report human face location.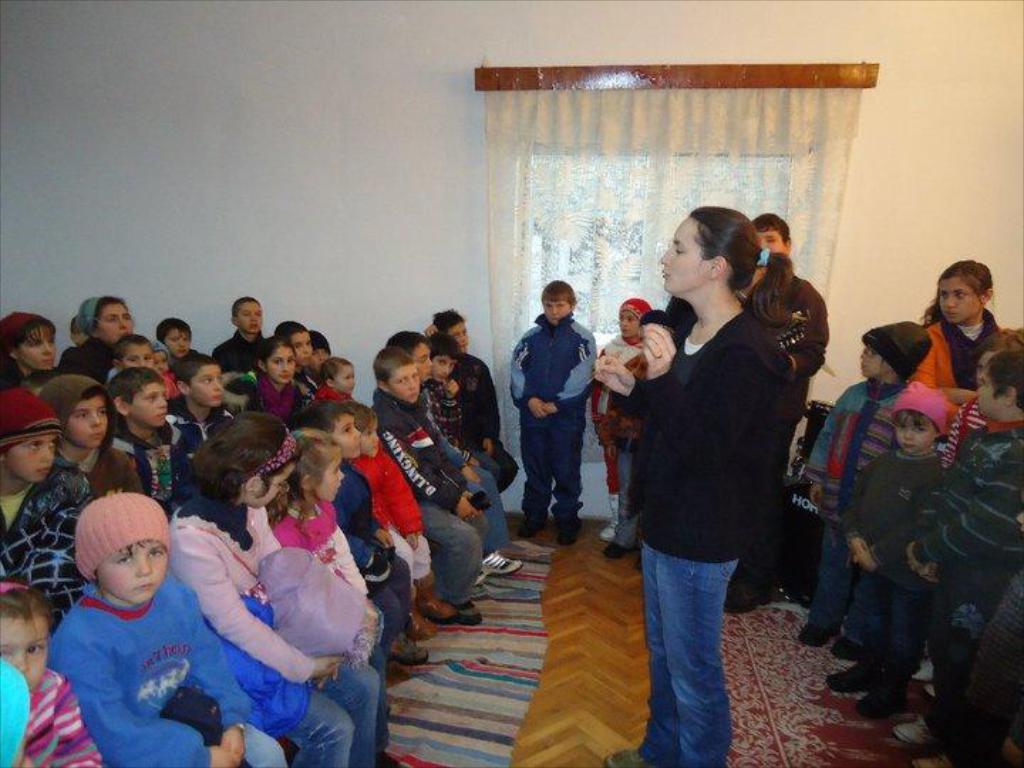
Report: [left=432, top=356, right=455, bottom=384].
